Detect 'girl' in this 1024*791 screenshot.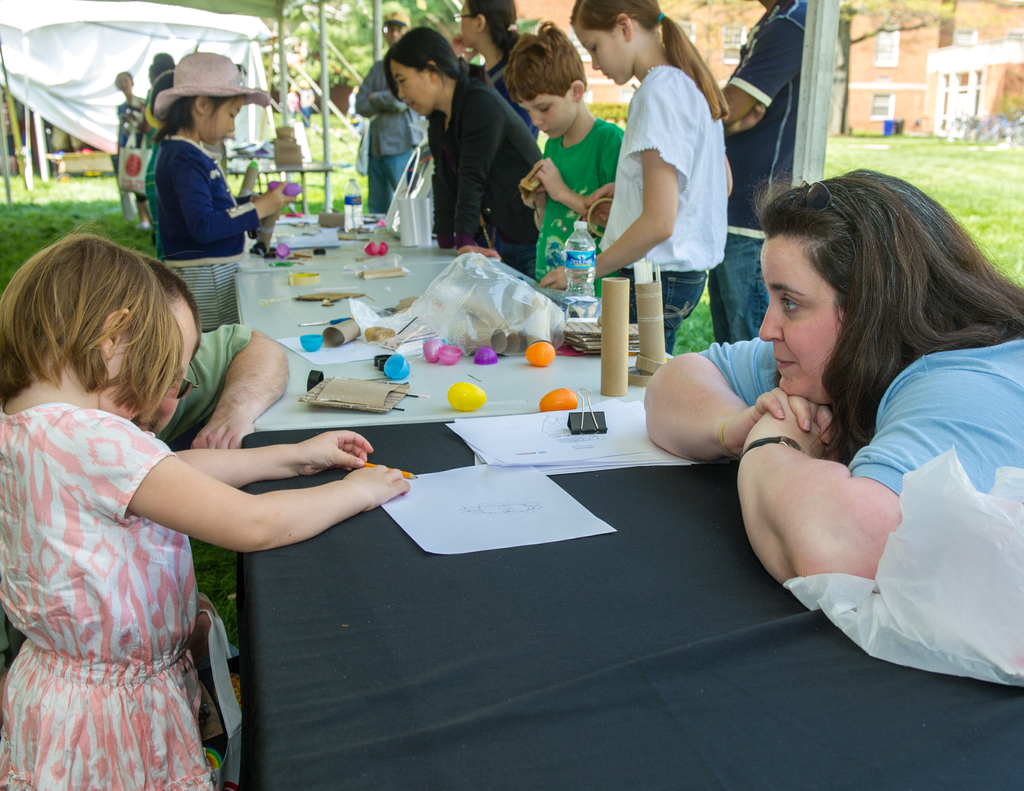
Detection: [left=153, top=52, right=292, bottom=264].
